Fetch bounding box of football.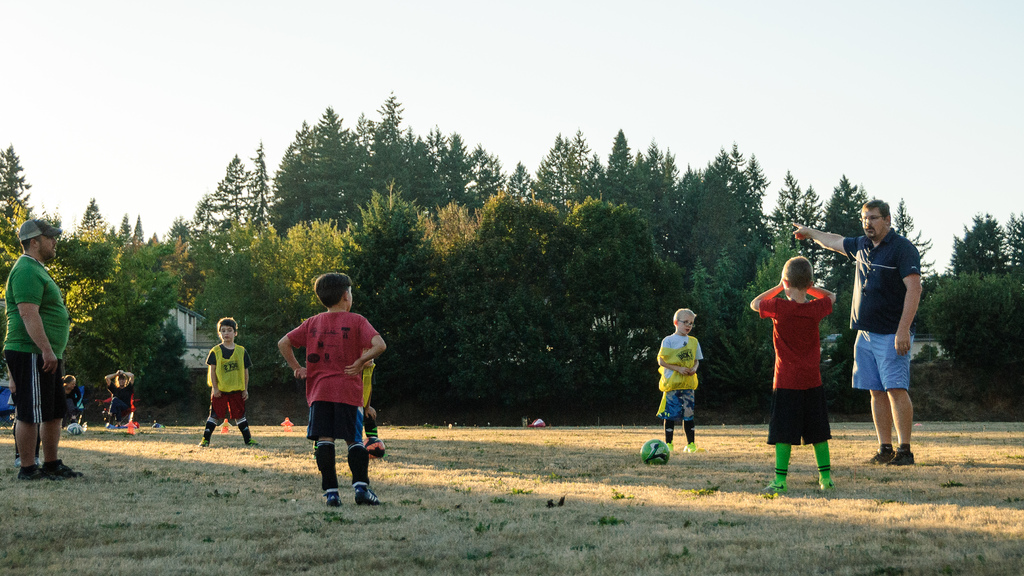
Bbox: x1=638 y1=435 x2=675 y2=468.
